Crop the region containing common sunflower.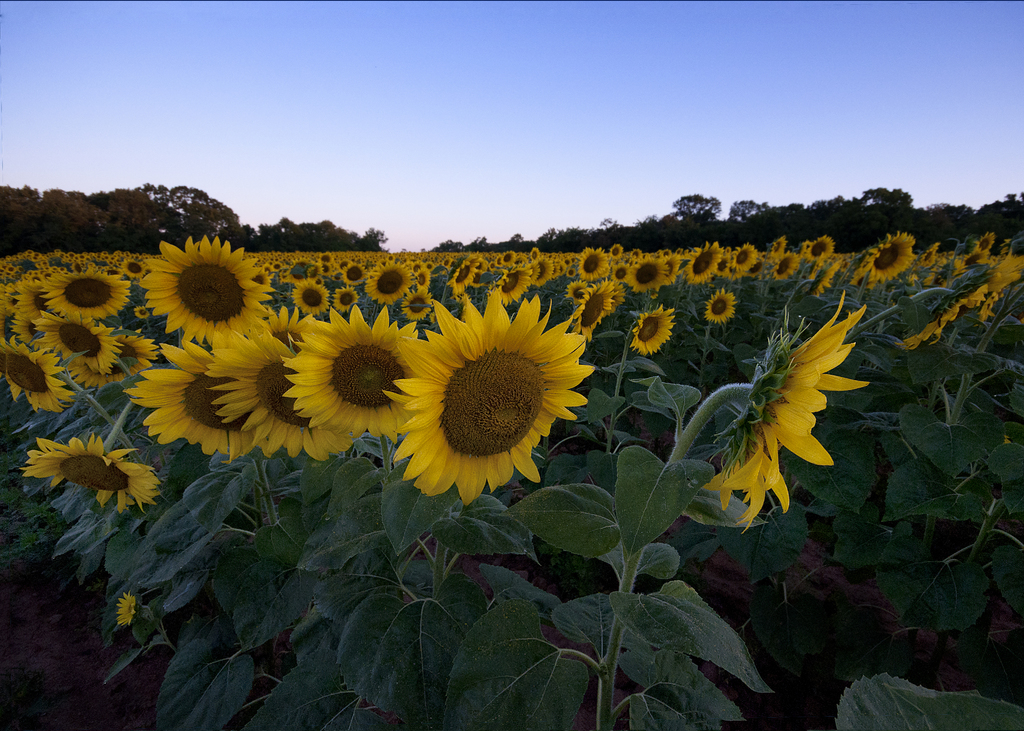
Crop region: detection(15, 271, 49, 328).
